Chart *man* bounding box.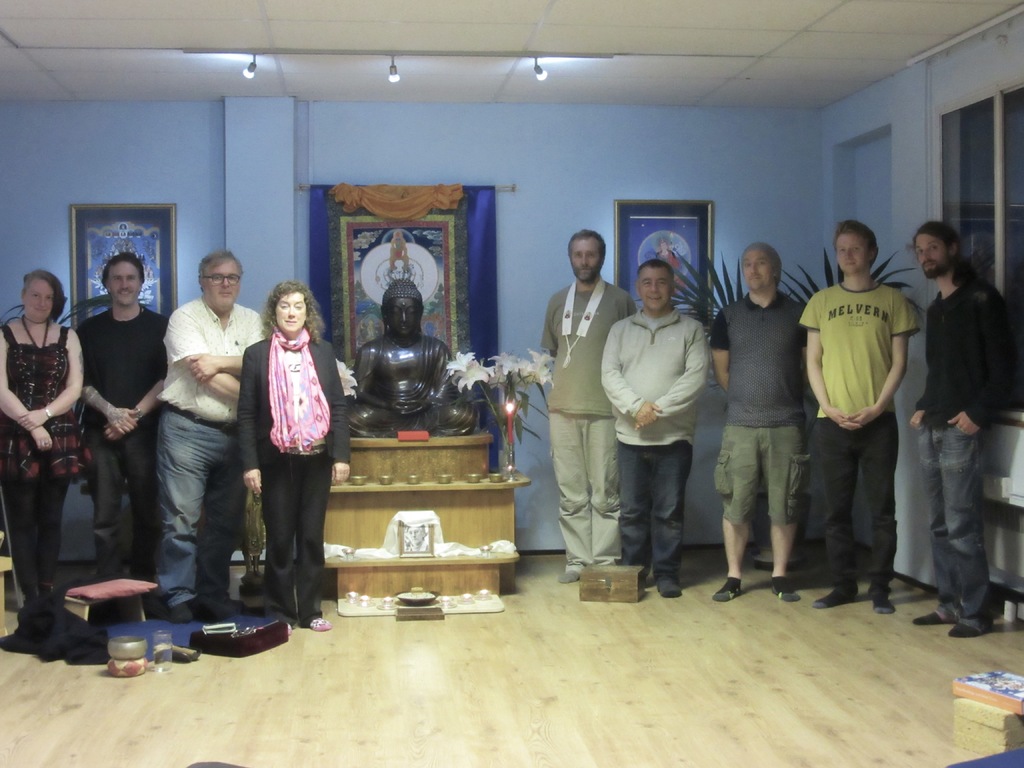
Charted: pyautogui.locateOnScreen(343, 276, 486, 440).
